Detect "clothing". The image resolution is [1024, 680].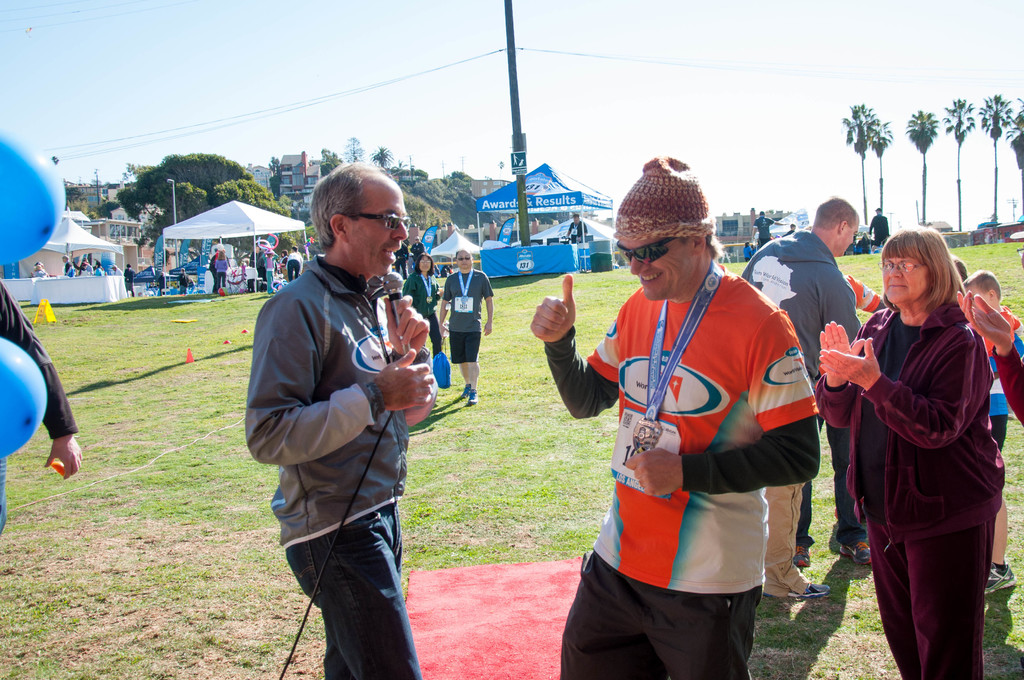
bbox=(410, 244, 424, 260).
